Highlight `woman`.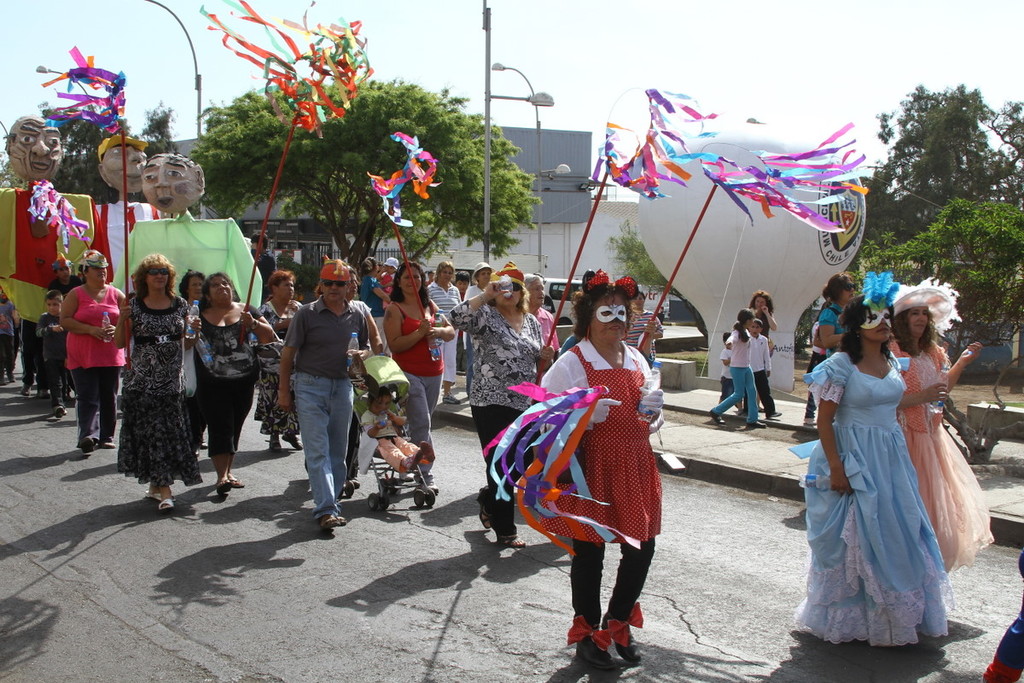
Highlighted region: 538, 270, 680, 667.
